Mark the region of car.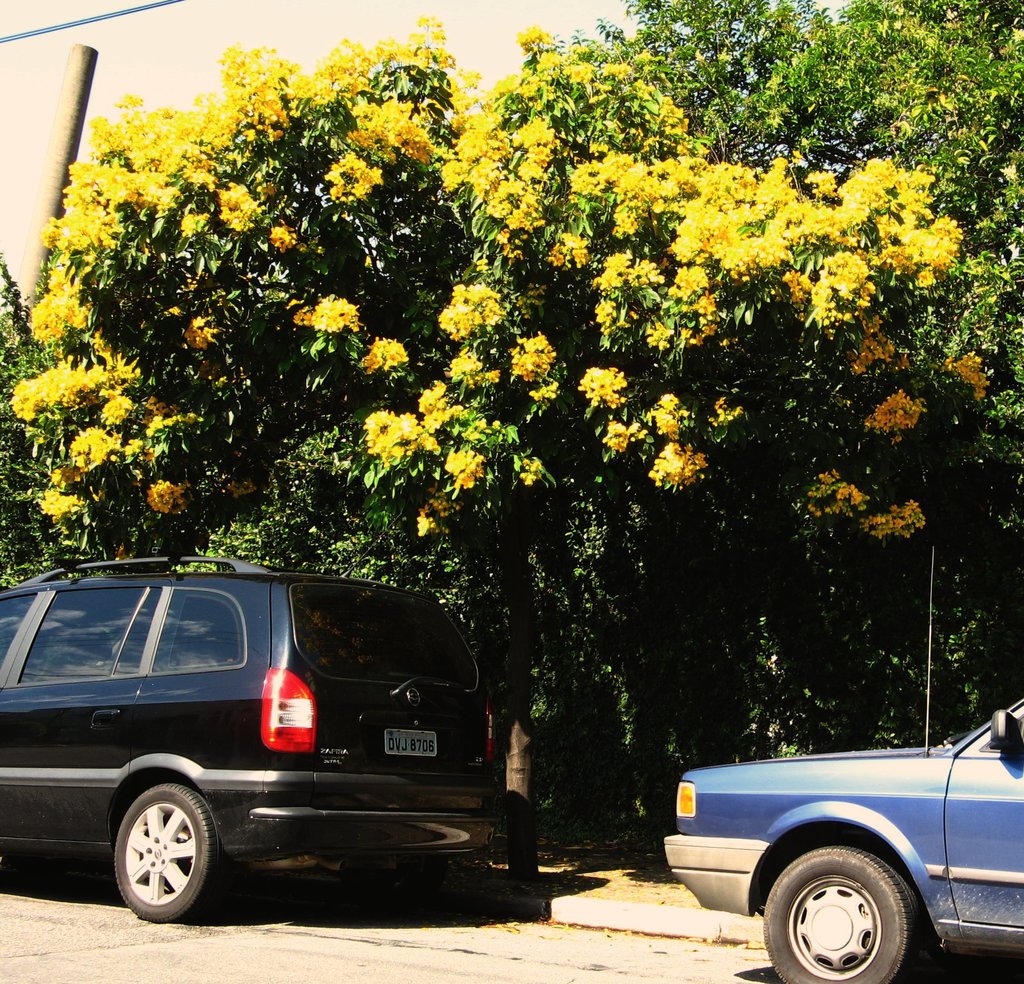
Region: <box>665,541,1023,983</box>.
